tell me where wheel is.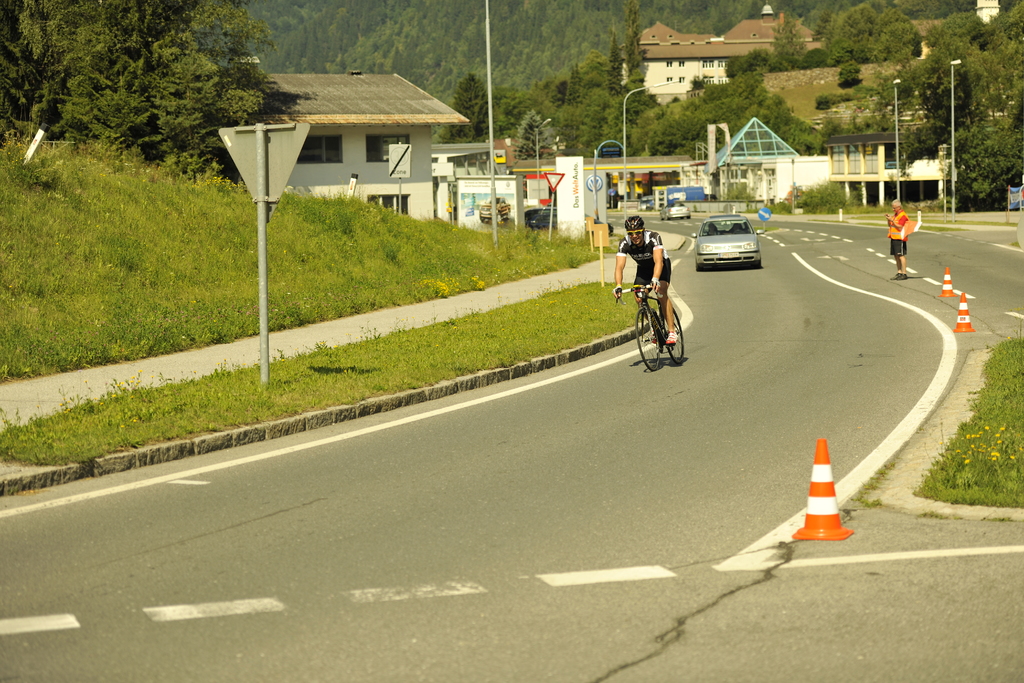
wheel is at 754,255,758,271.
